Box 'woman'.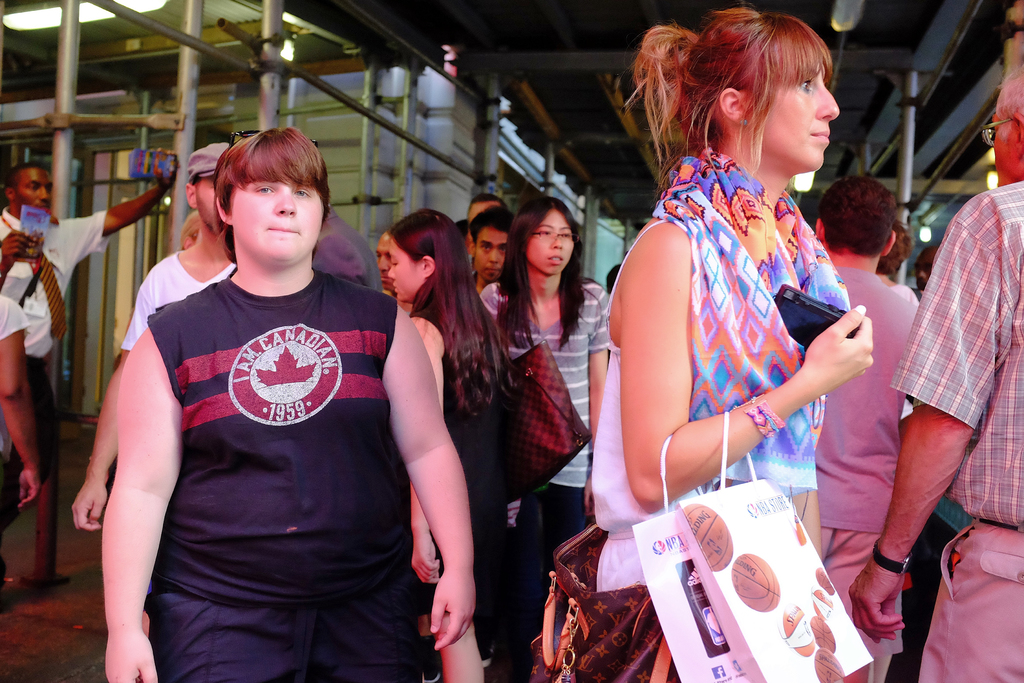
l=517, t=16, r=870, b=661.
